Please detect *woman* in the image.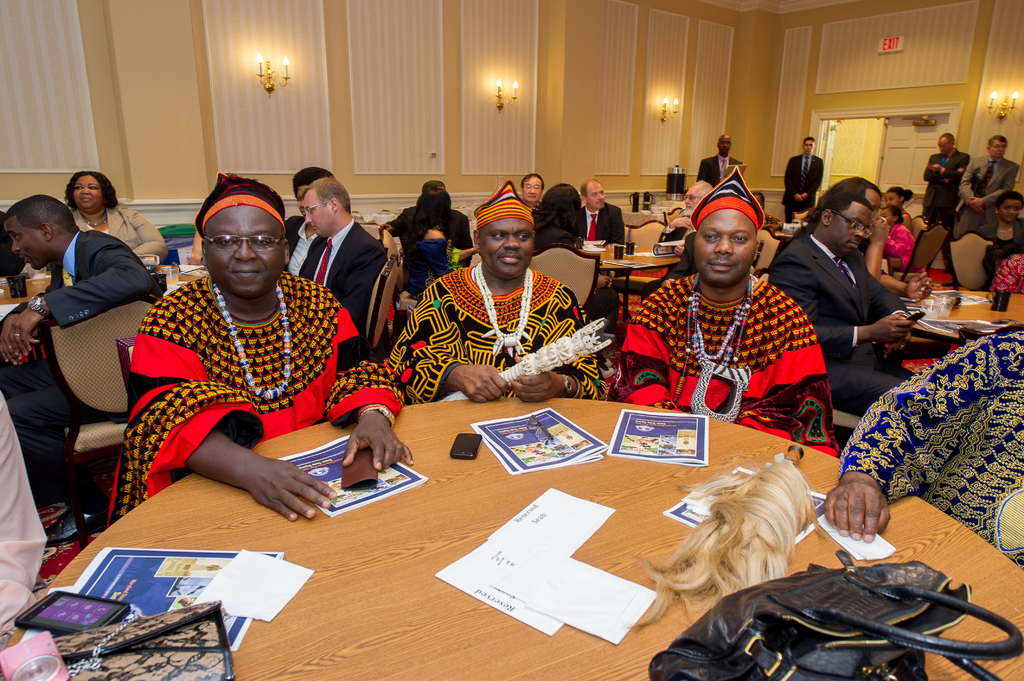
bbox=[63, 168, 174, 272].
